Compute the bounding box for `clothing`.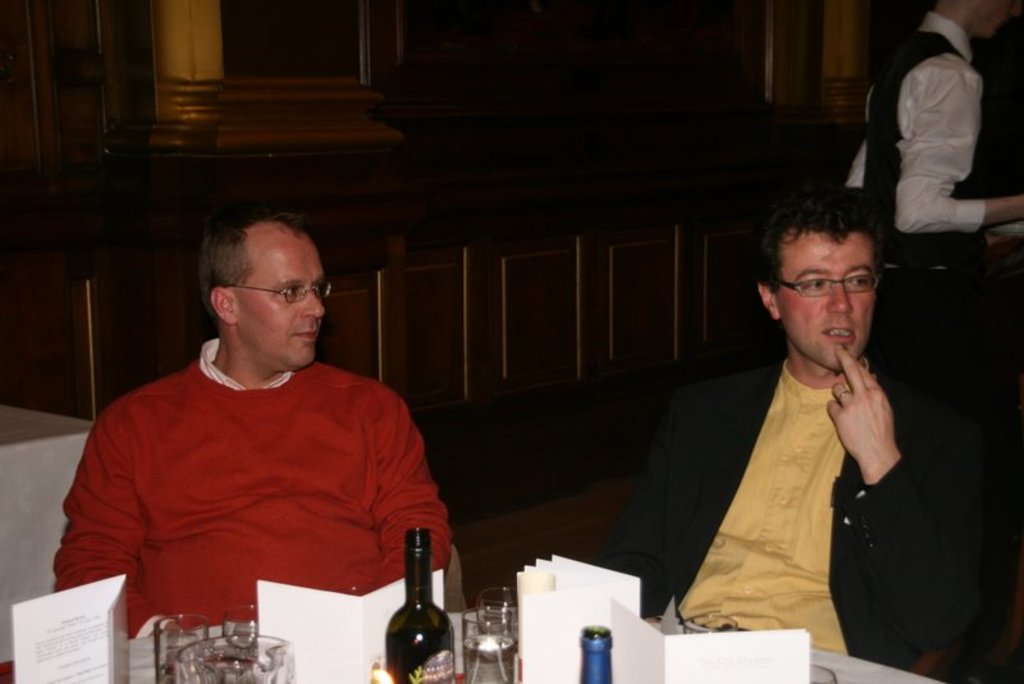
bbox=(599, 337, 977, 670).
